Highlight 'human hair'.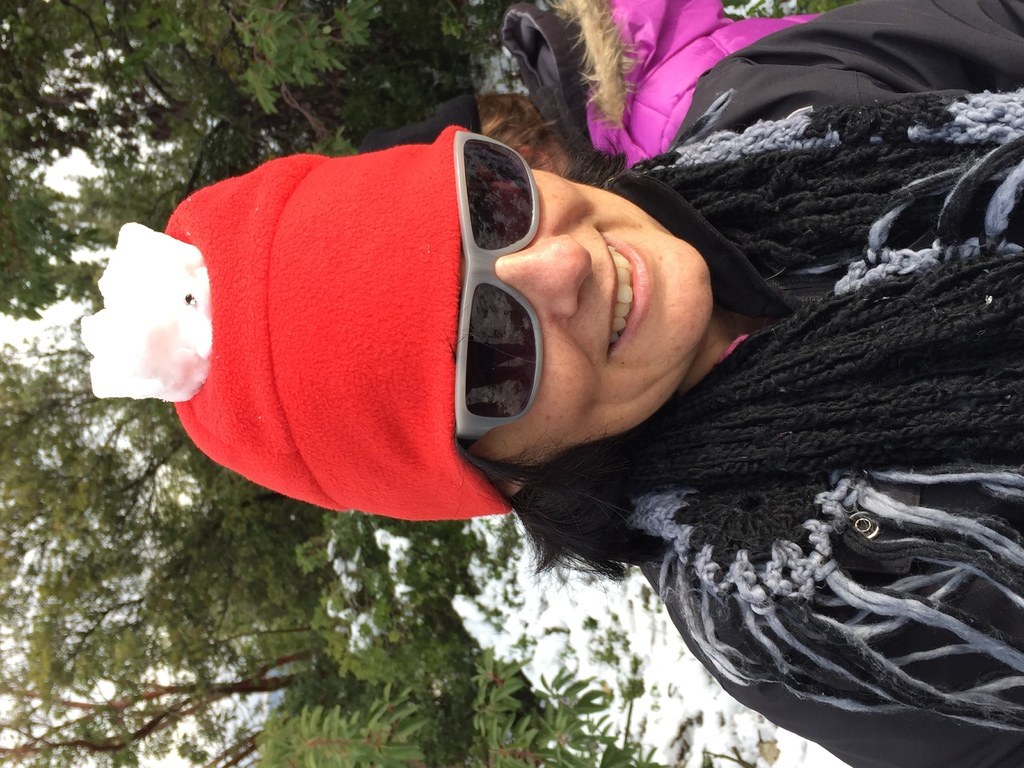
Highlighted region: x1=452 y1=454 x2=657 y2=580.
